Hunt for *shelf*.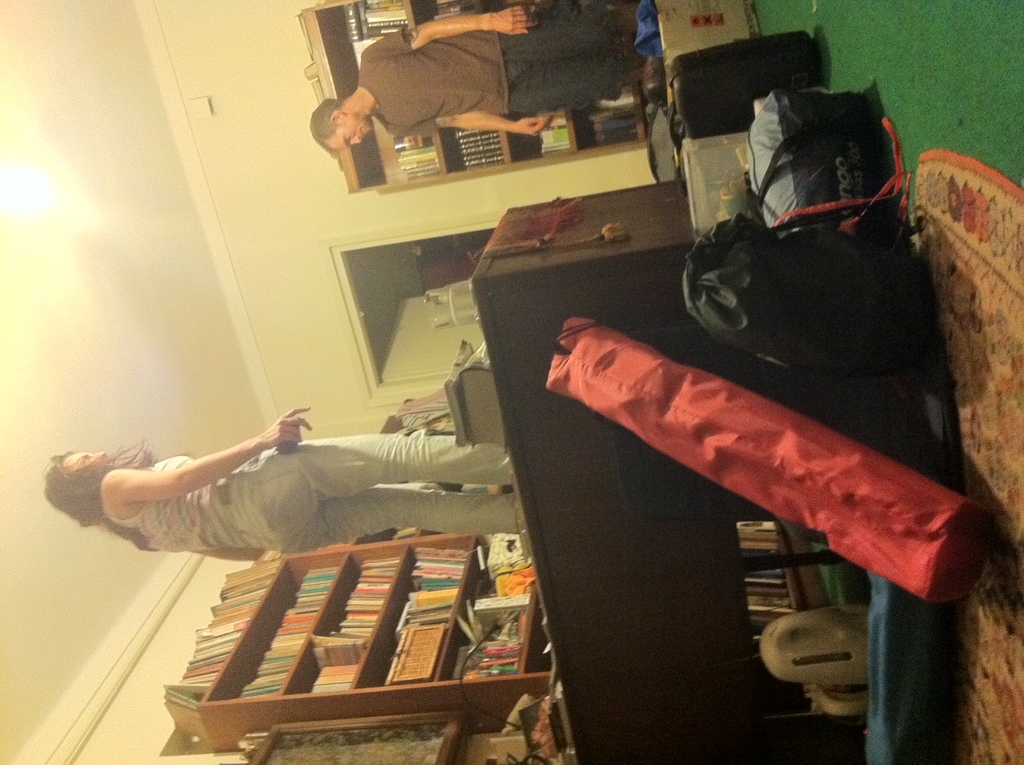
Hunted down at x1=199, y1=552, x2=548, y2=756.
